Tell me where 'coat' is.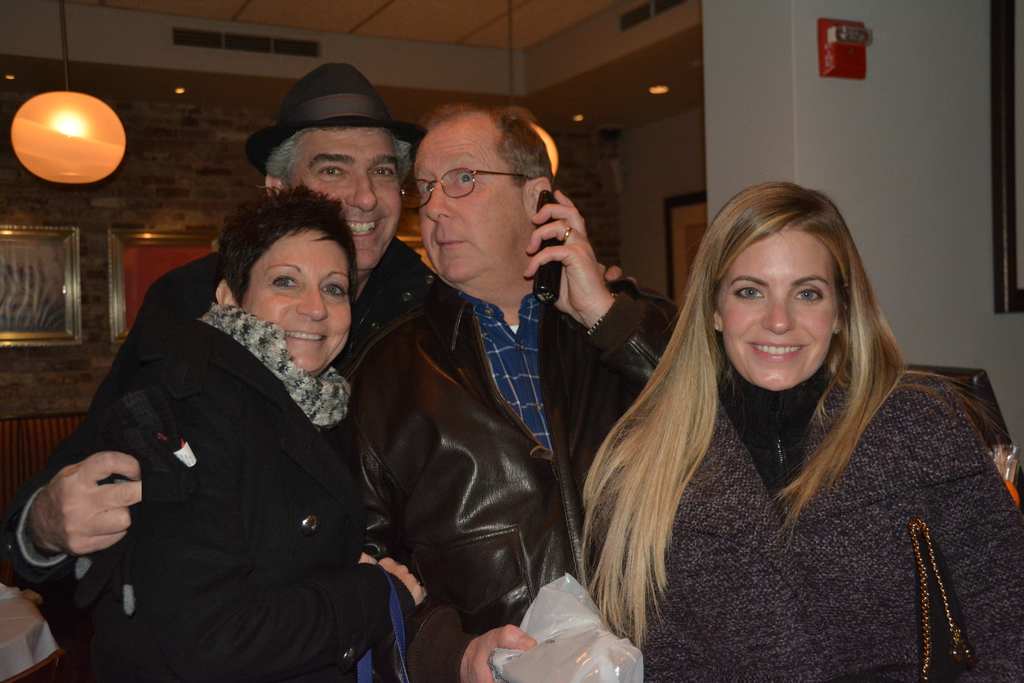
'coat' is at region(612, 361, 1023, 680).
